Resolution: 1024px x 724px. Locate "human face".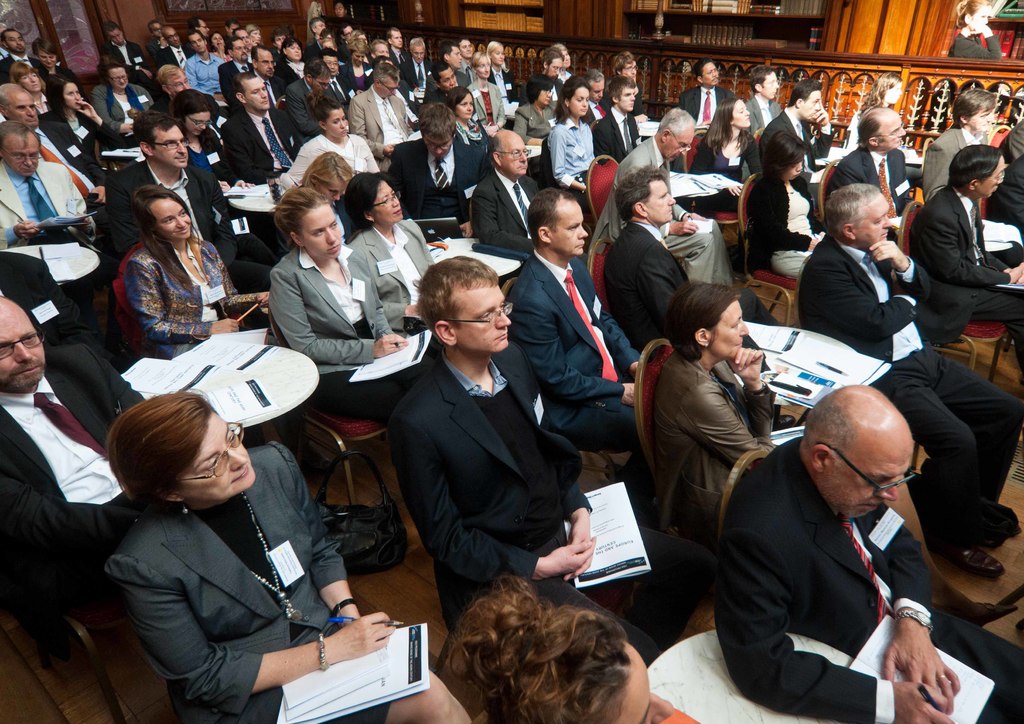
x1=438 y1=69 x2=456 y2=89.
